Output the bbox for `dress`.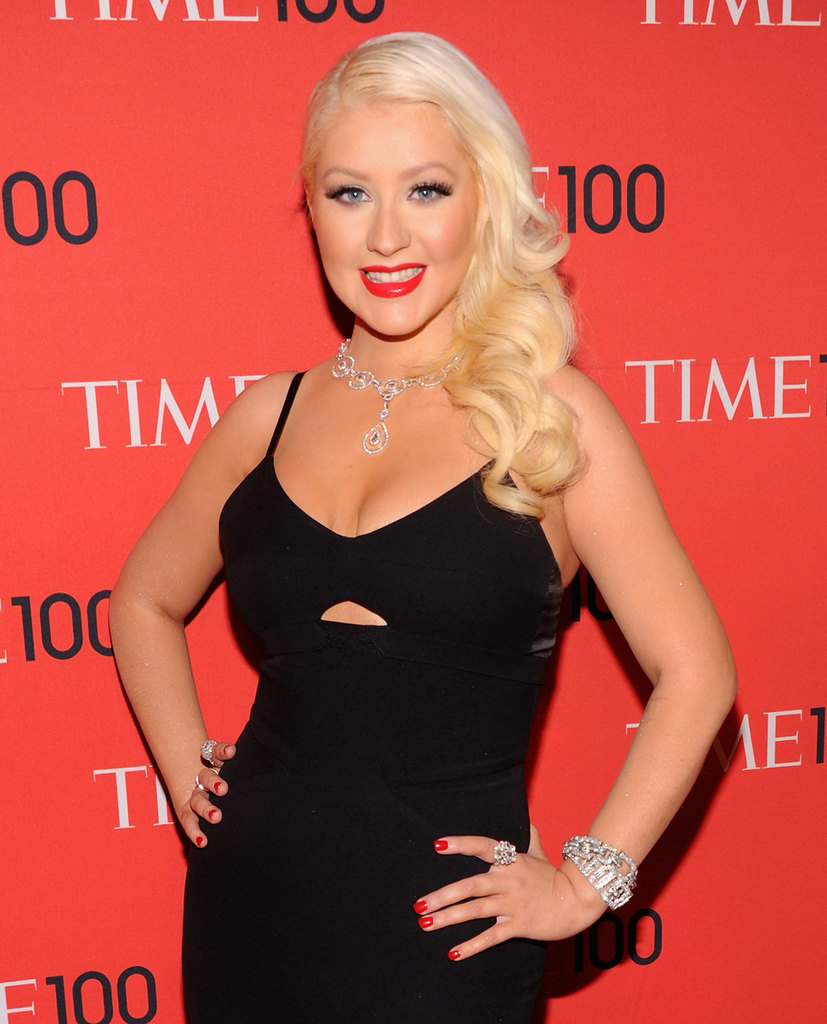
[x1=185, y1=351, x2=611, y2=1023].
